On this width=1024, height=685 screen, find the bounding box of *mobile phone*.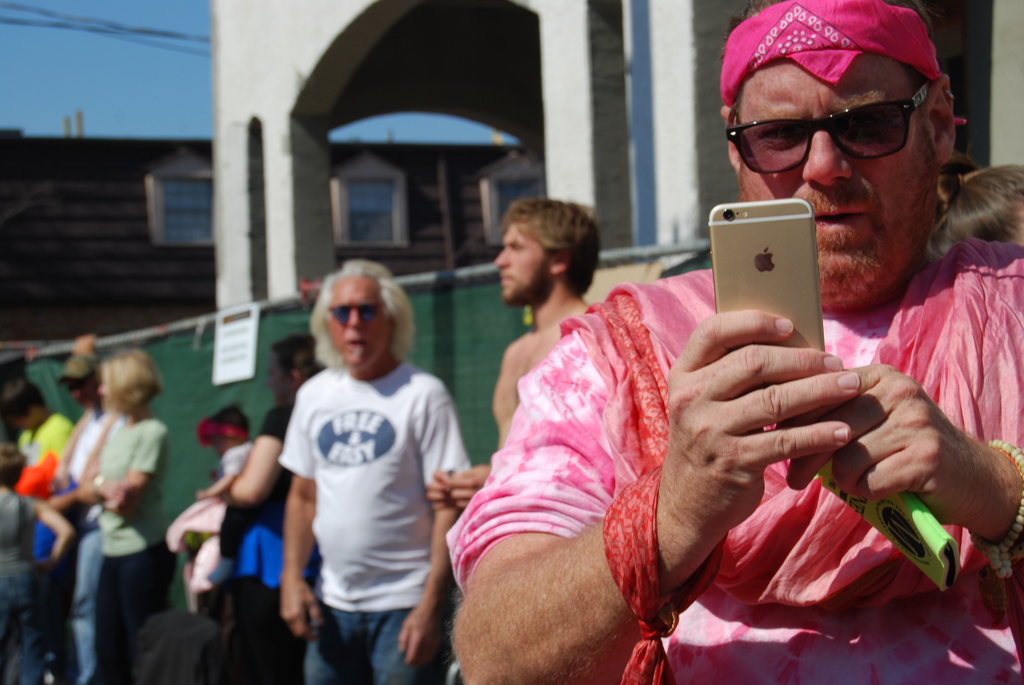
Bounding box: l=714, t=180, r=840, b=348.
